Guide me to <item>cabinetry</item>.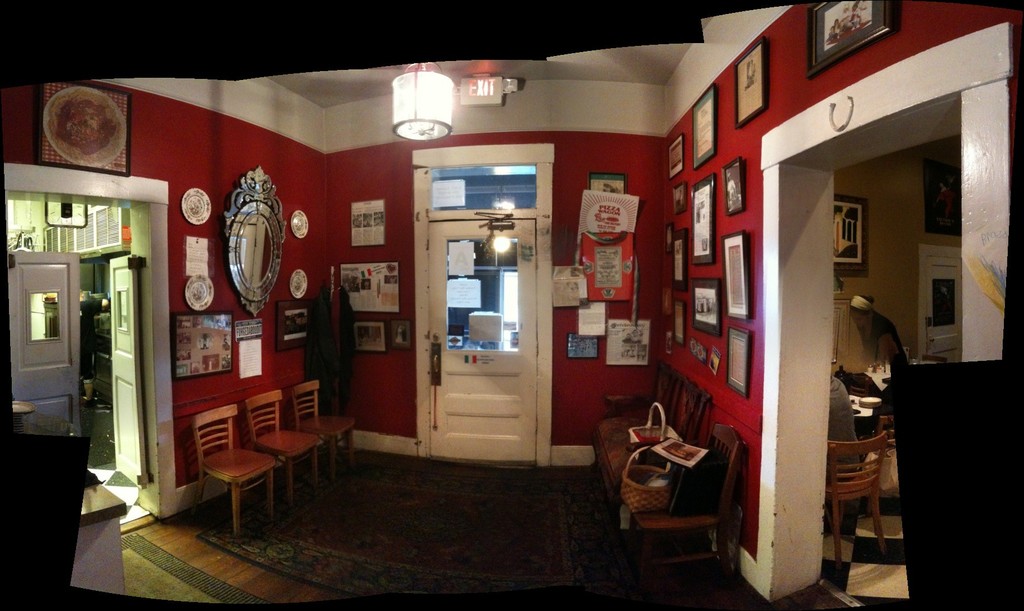
Guidance: crop(73, 477, 133, 601).
